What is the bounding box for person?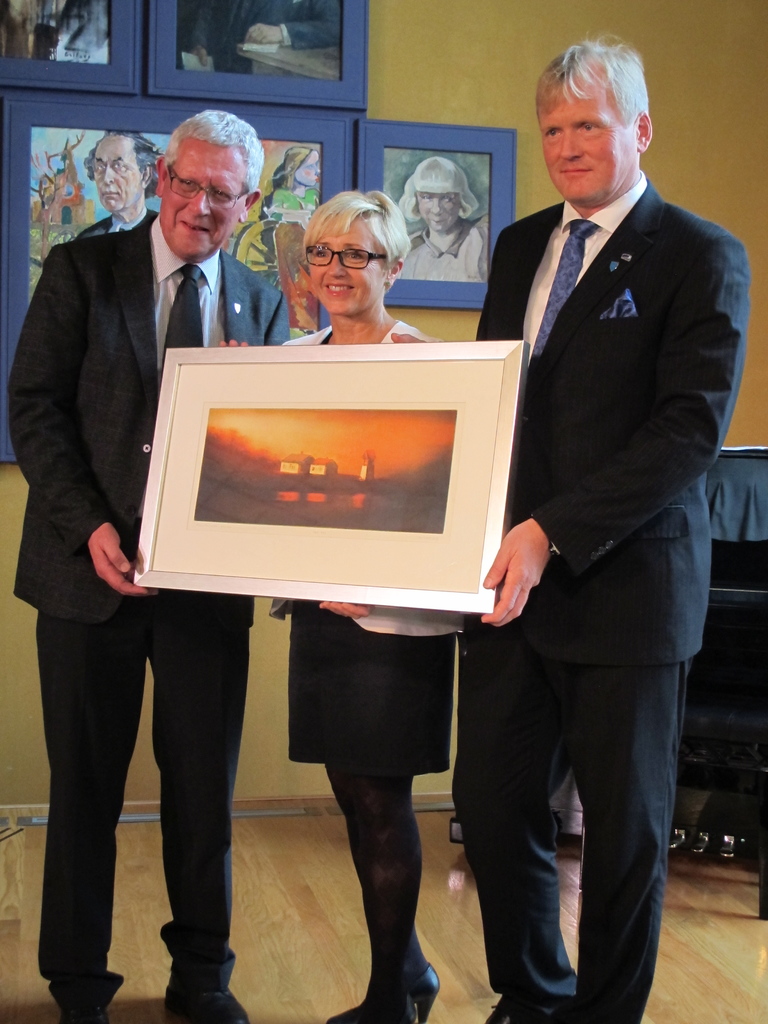
left=36, top=178, right=58, bottom=197.
